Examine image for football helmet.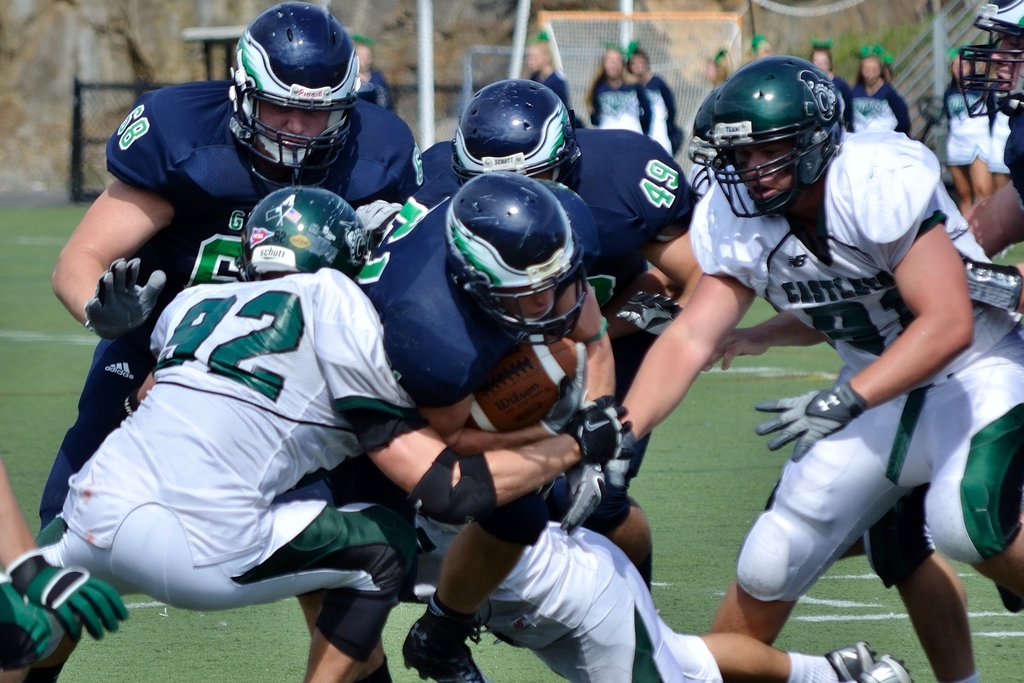
Examination result: box=[687, 59, 845, 218].
